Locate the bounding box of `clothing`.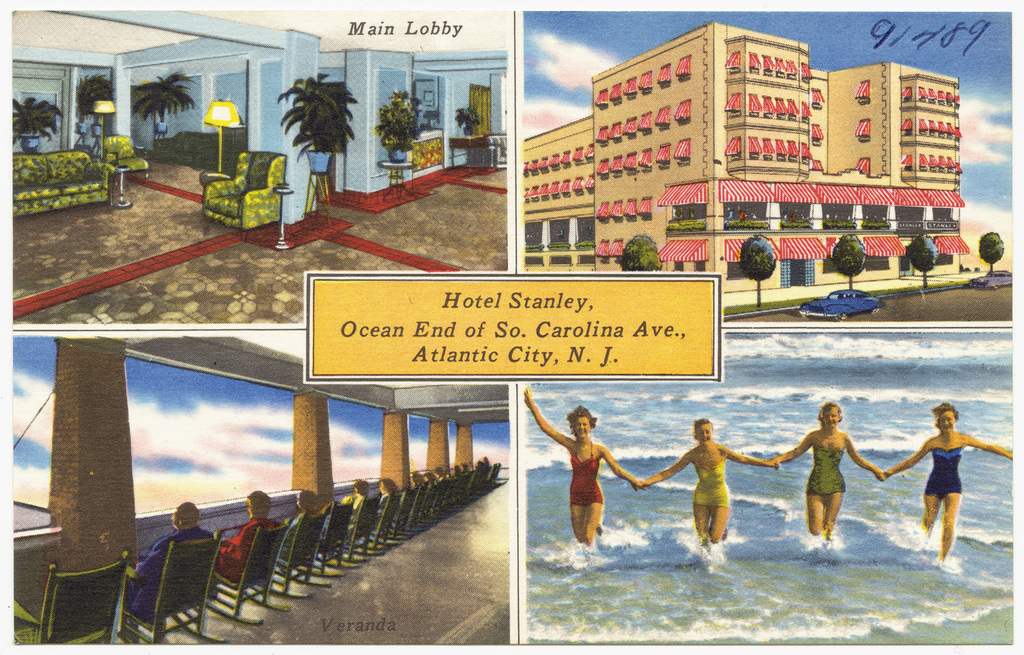
Bounding box: [x1=924, y1=446, x2=964, y2=495].
